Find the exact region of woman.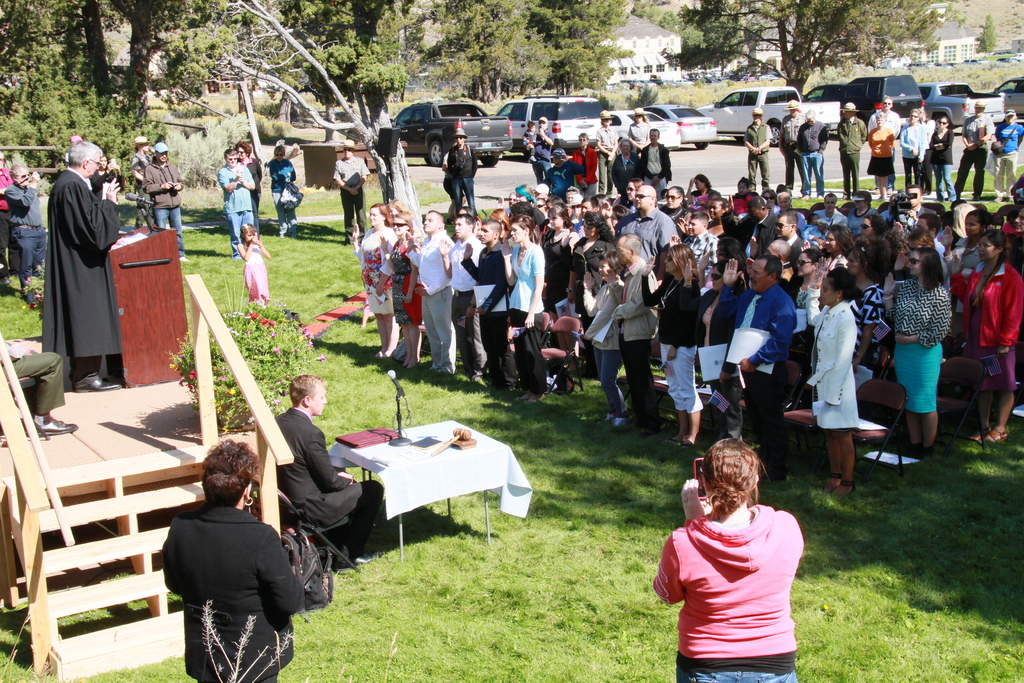
Exact region: (x1=705, y1=194, x2=737, y2=238).
